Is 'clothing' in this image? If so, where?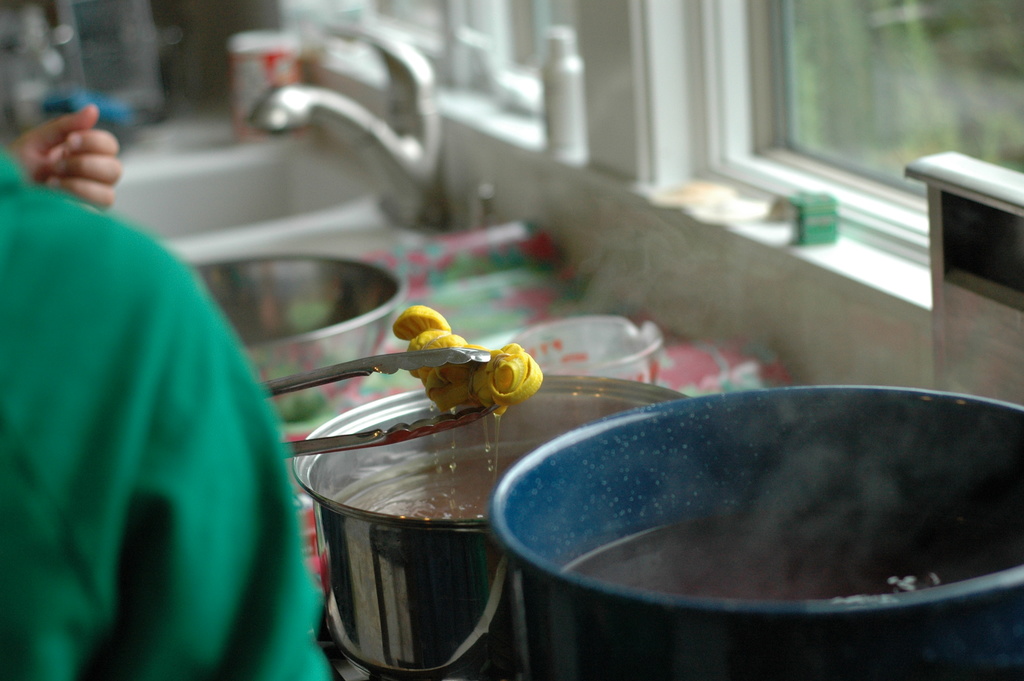
Yes, at Rect(0, 126, 369, 680).
